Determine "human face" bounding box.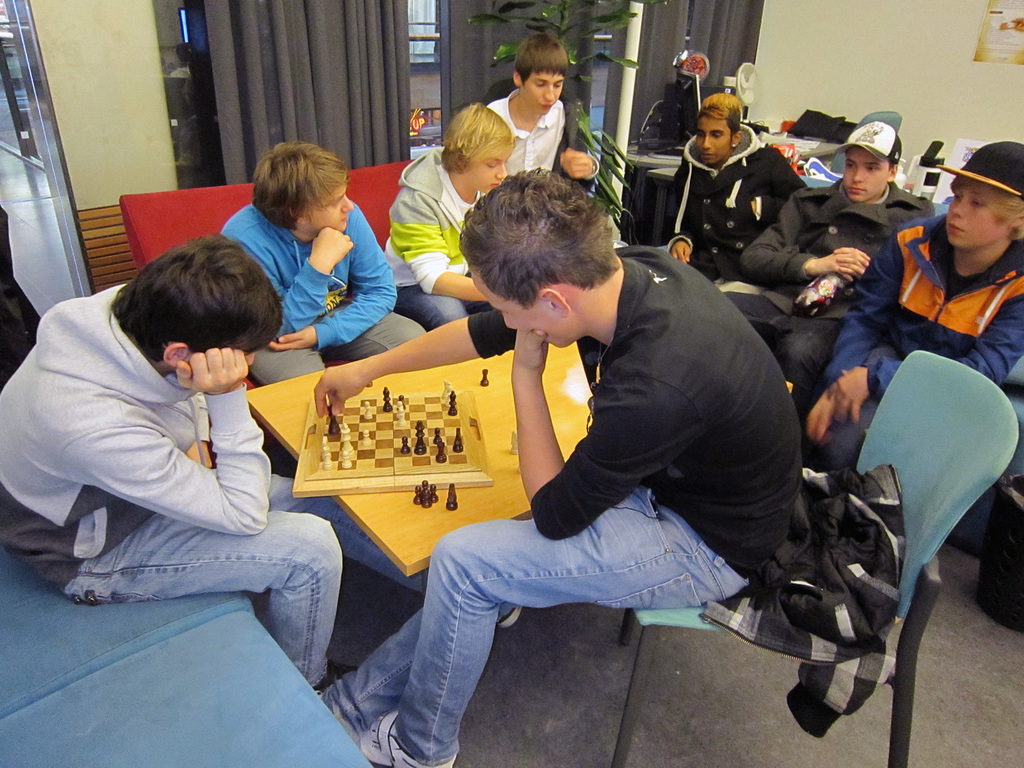
Determined: (x1=842, y1=150, x2=886, y2=205).
